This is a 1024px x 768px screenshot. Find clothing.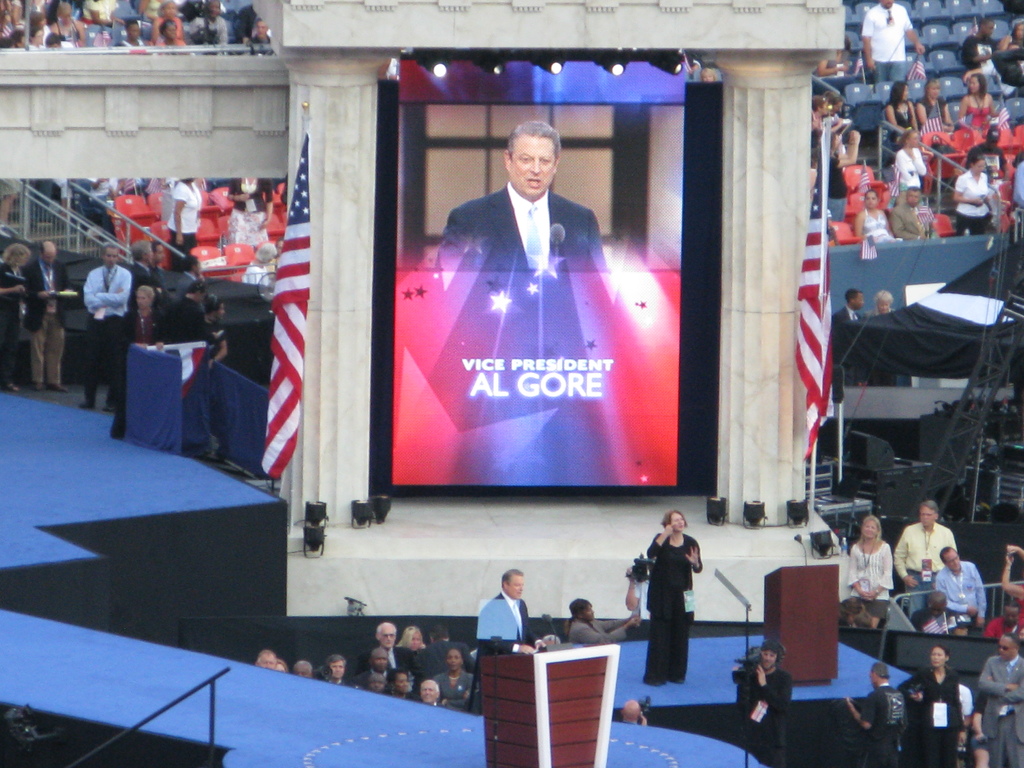
Bounding box: <box>27,259,70,387</box>.
